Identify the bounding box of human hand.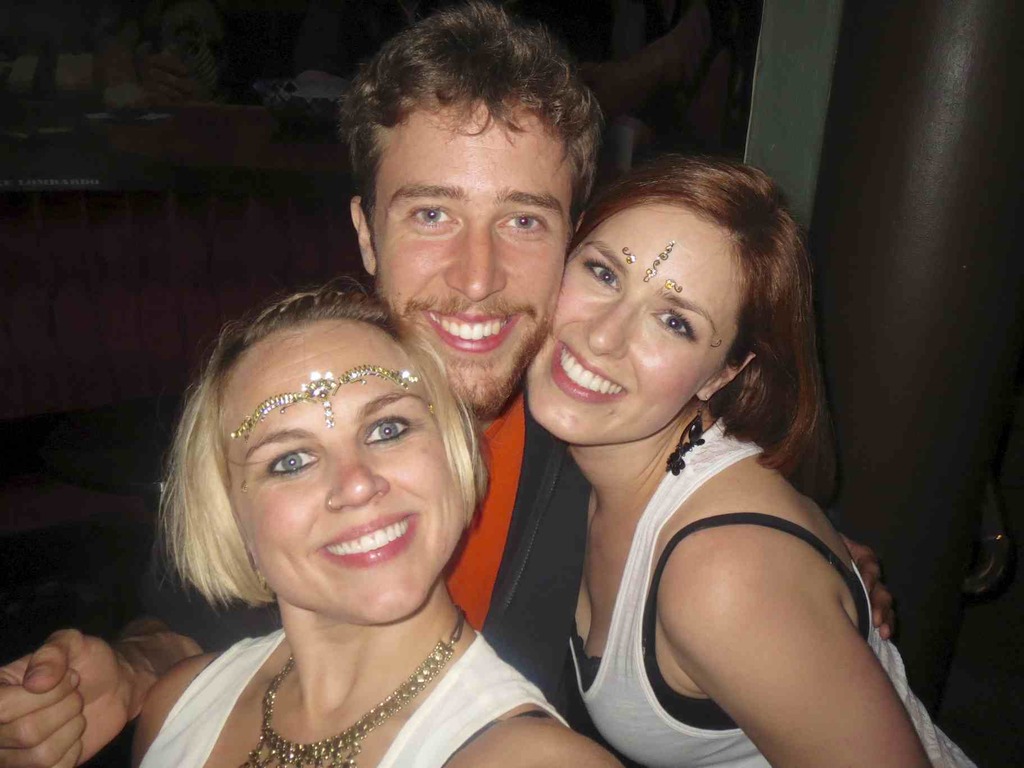
0 625 153 756.
